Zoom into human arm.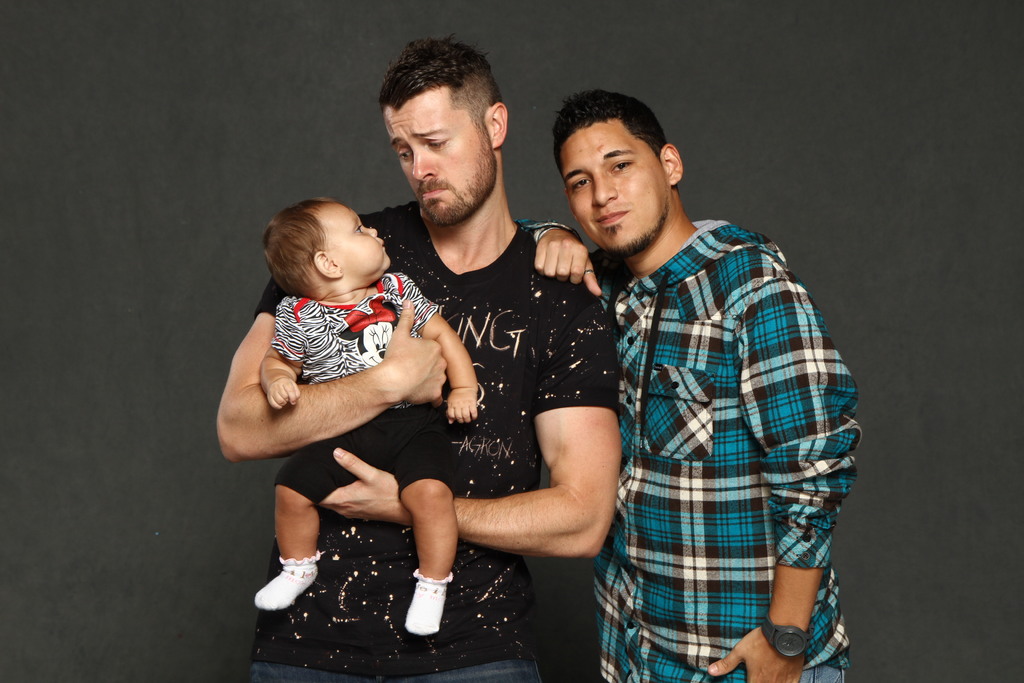
Zoom target: l=705, t=245, r=859, b=682.
